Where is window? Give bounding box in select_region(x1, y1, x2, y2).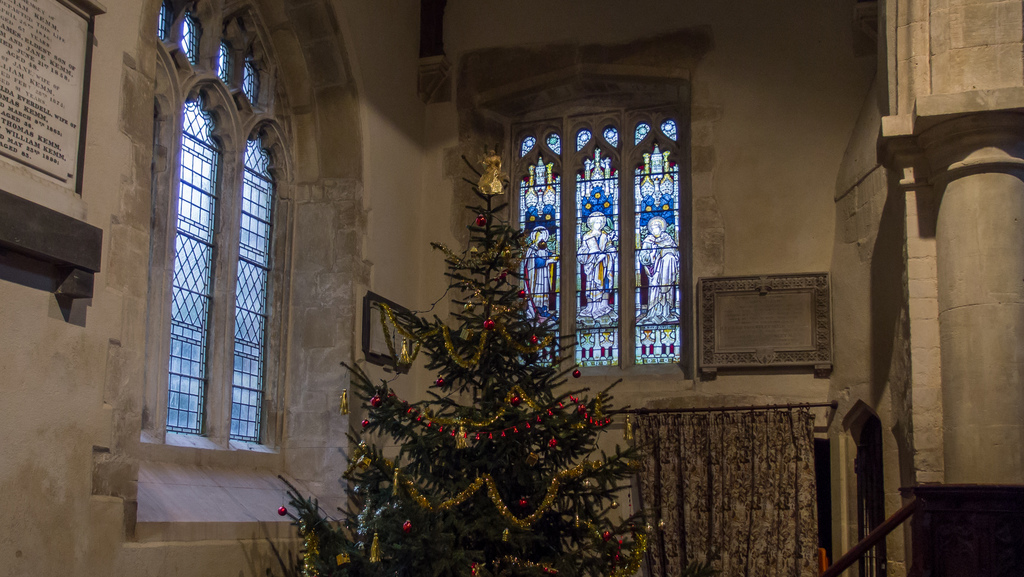
select_region(189, 95, 285, 457).
